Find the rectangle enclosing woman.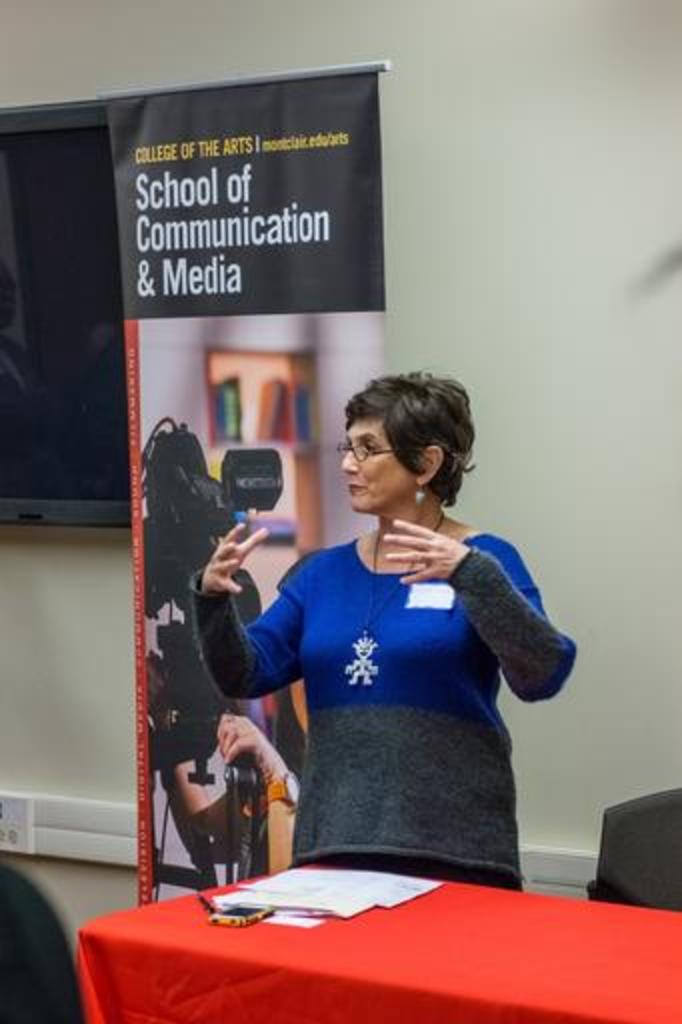
[x1=194, y1=380, x2=566, y2=938].
